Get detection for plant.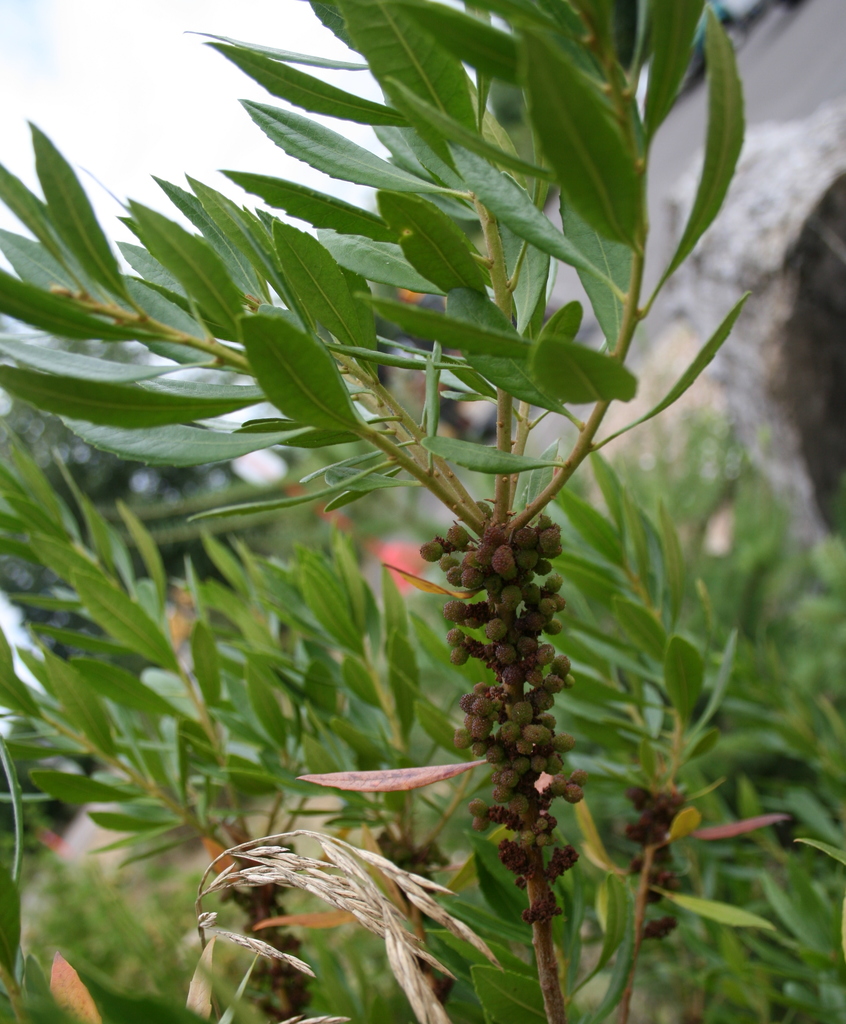
Detection: x1=22 y1=22 x2=843 y2=1023.
